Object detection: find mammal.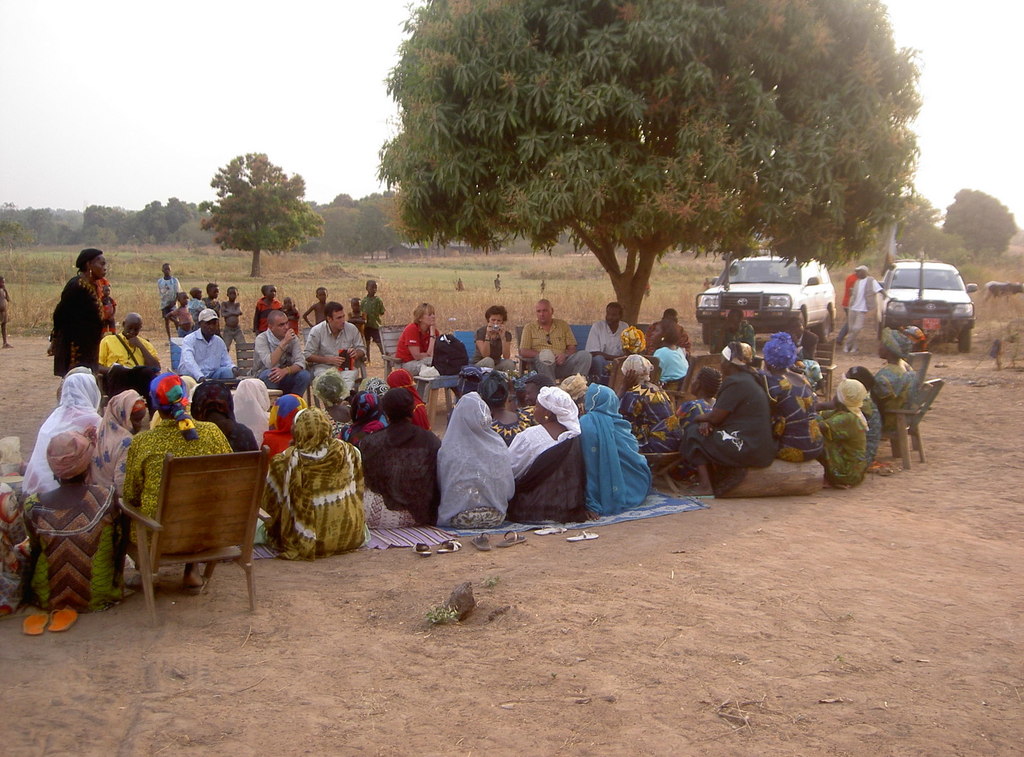
(238, 408, 365, 562).
